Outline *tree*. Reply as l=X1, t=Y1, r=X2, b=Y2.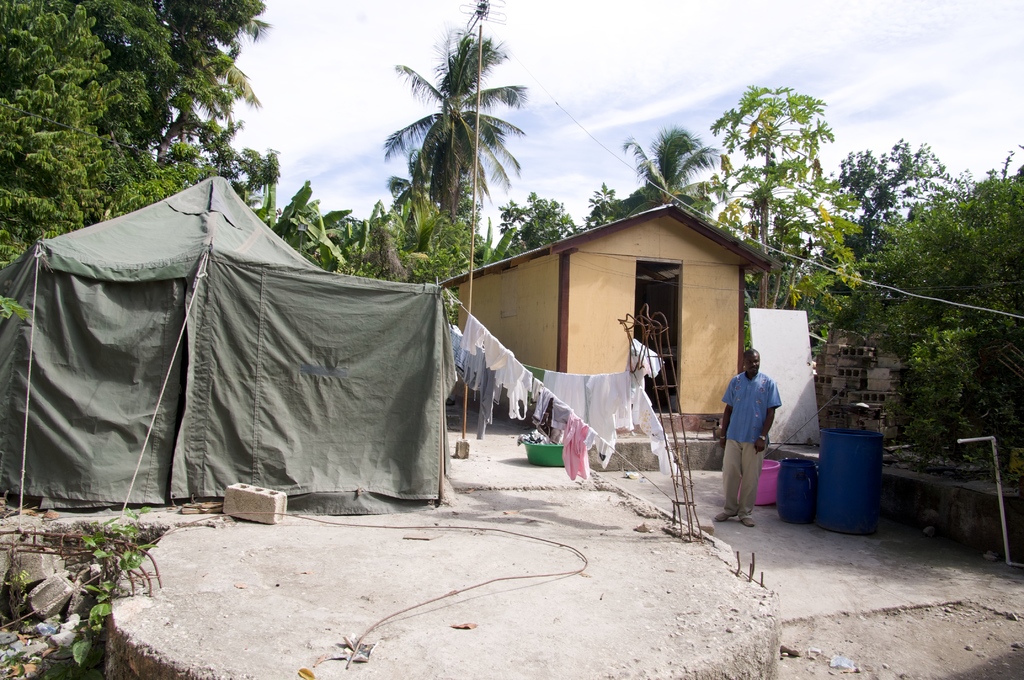
l=687, t=73, r=865, b=334.
